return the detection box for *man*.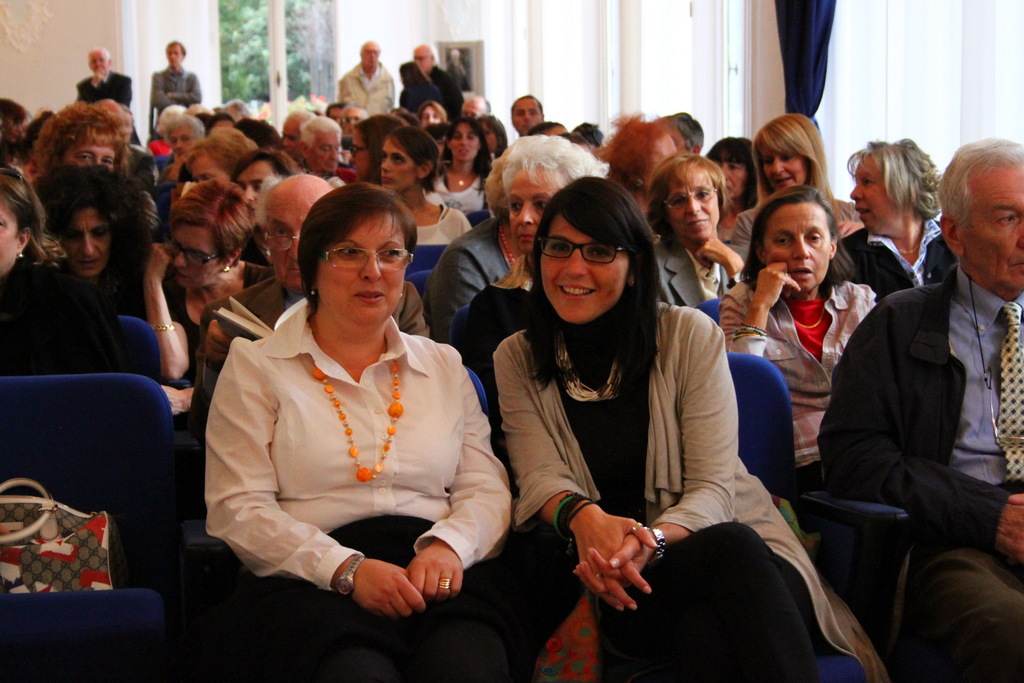
<region>280, 107, 317, 161</region>.
